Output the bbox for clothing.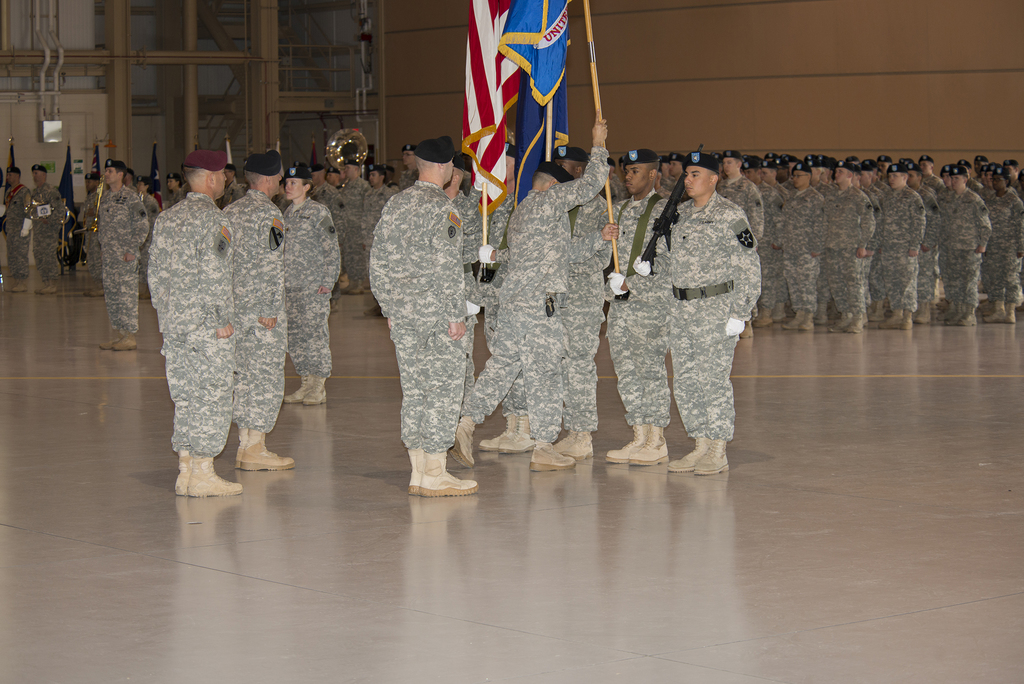
611/161/763/459.
